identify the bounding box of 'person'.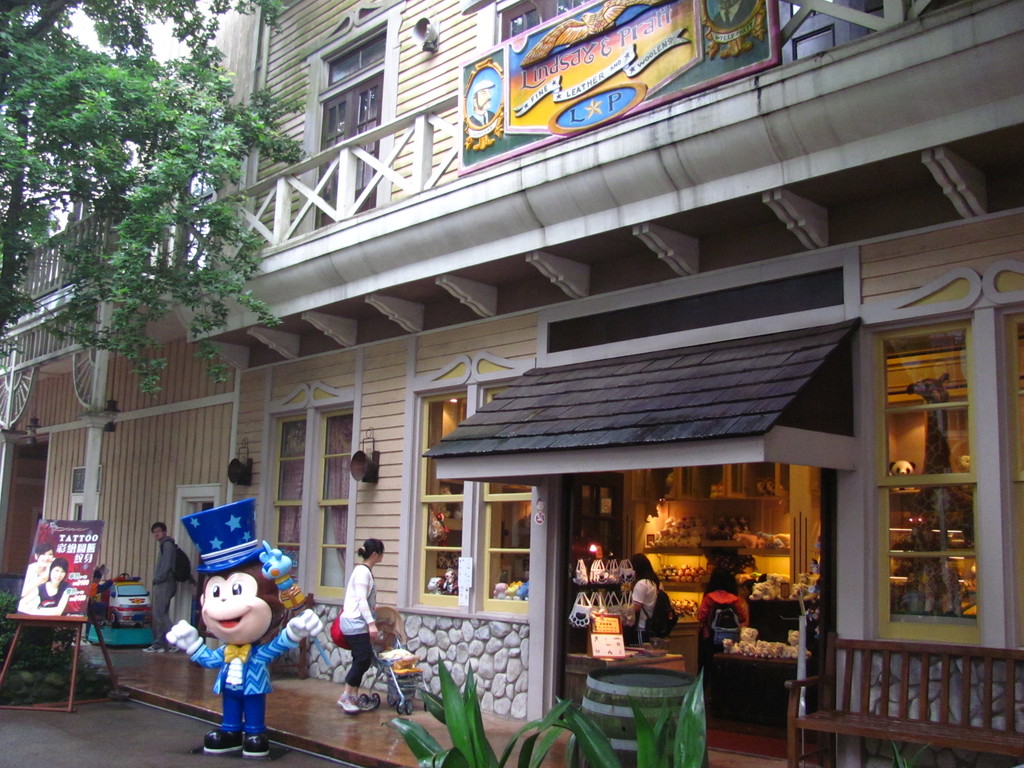
region(159, 486, 288, 755).
